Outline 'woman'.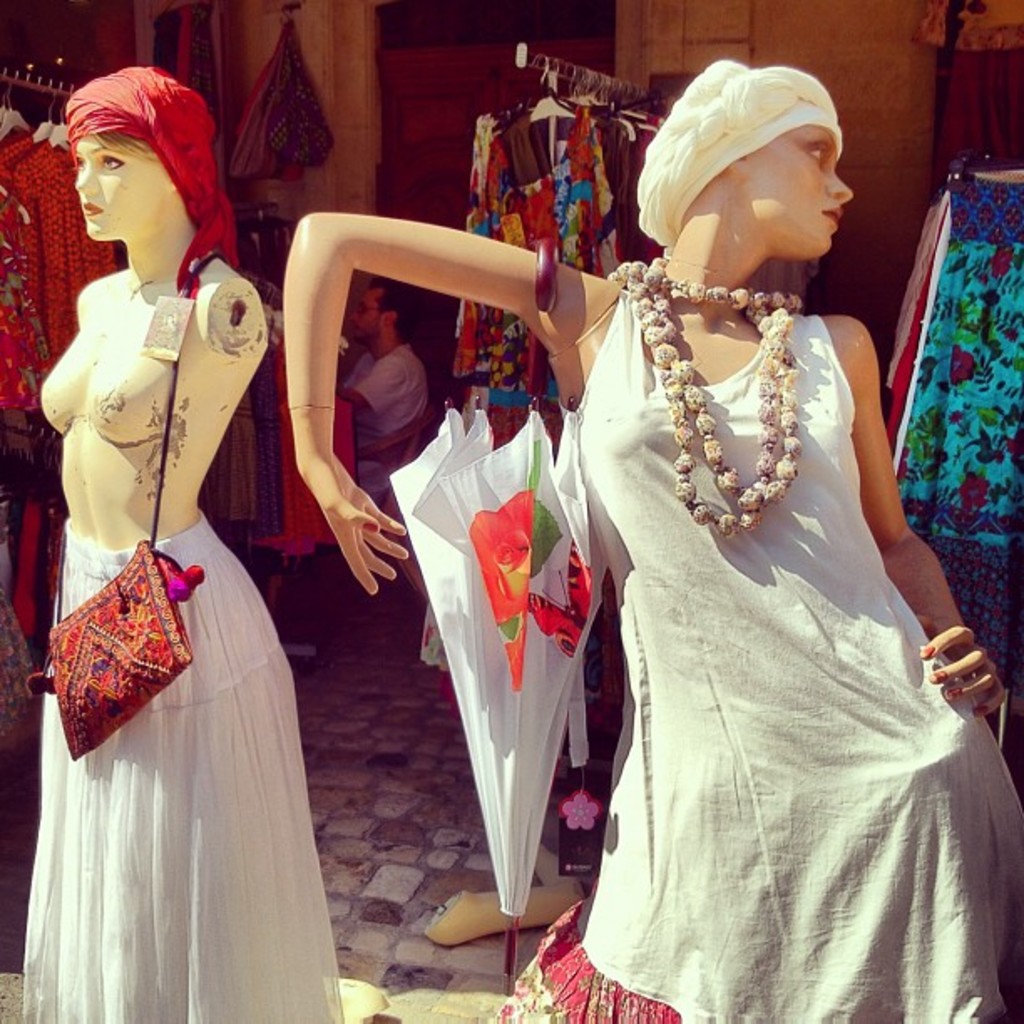
Outline: {"left": 286, "top": 60, "right": 1022, "bottom": 1022}.
